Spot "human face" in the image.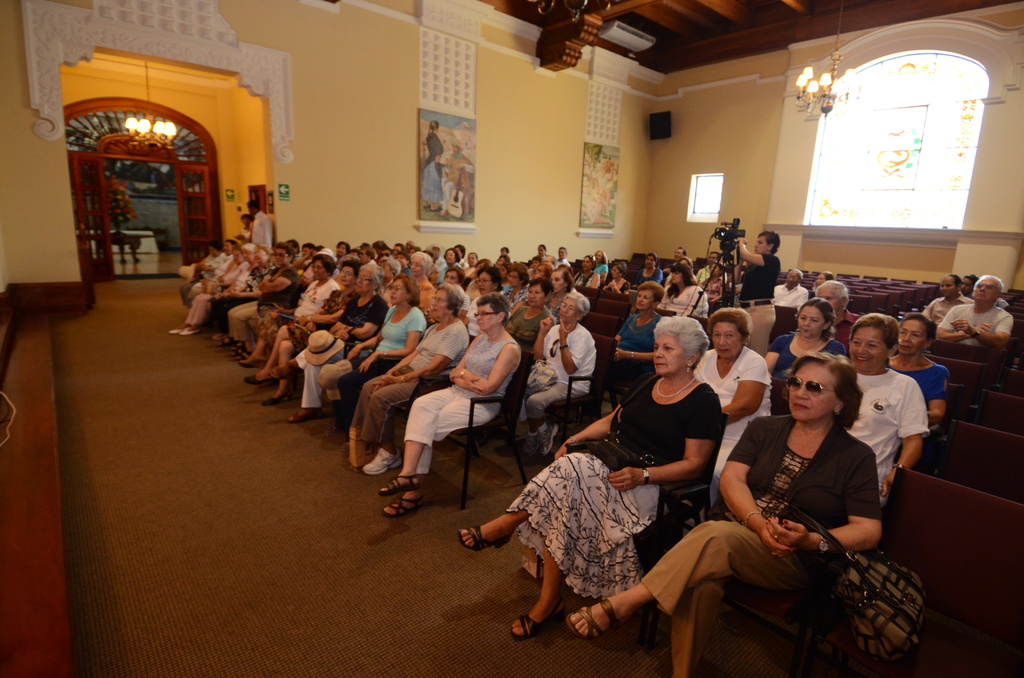
"human face" found at select_region(468, 255, 476, 268).
